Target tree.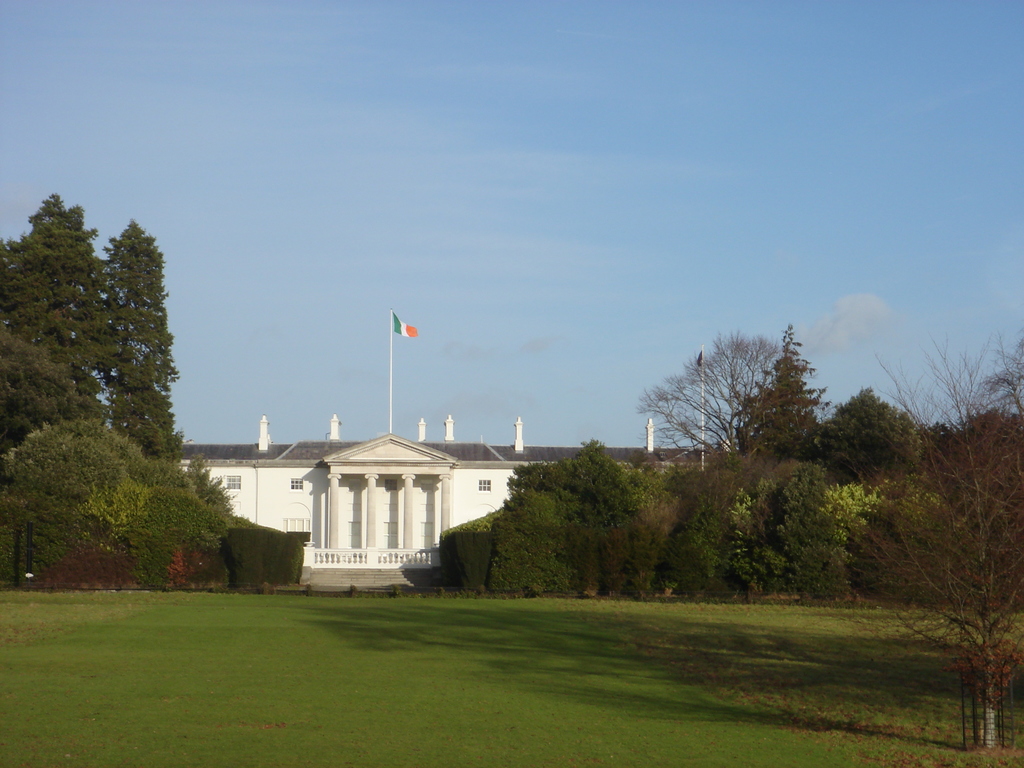
Target region: locate(733, 324, 822, 458).
